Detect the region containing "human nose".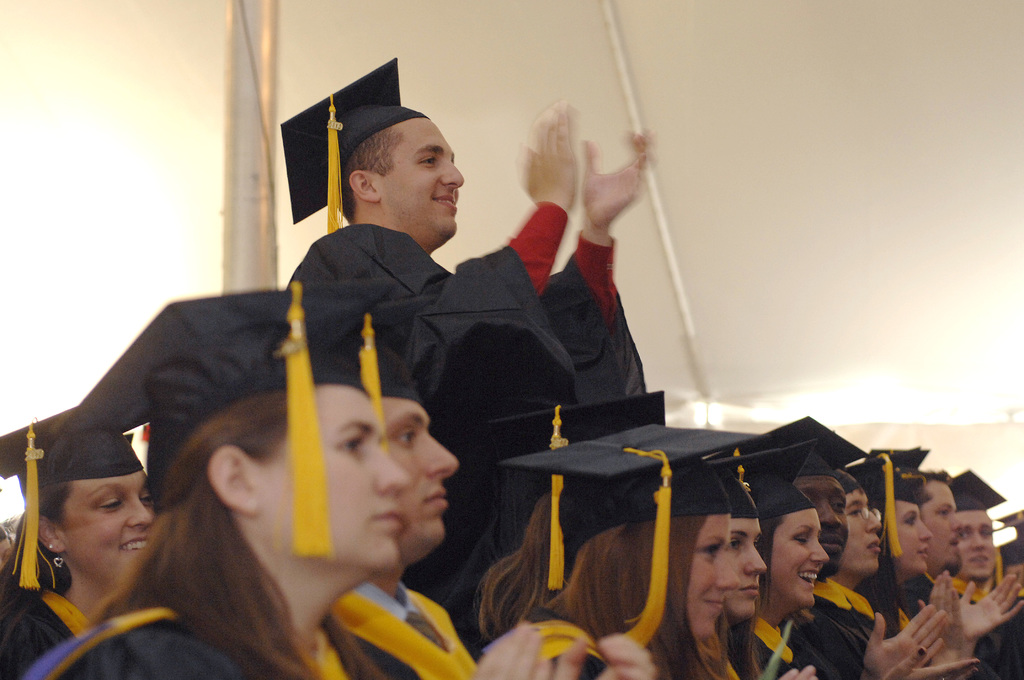
left=440, top=163, right=464, bottom=191.
